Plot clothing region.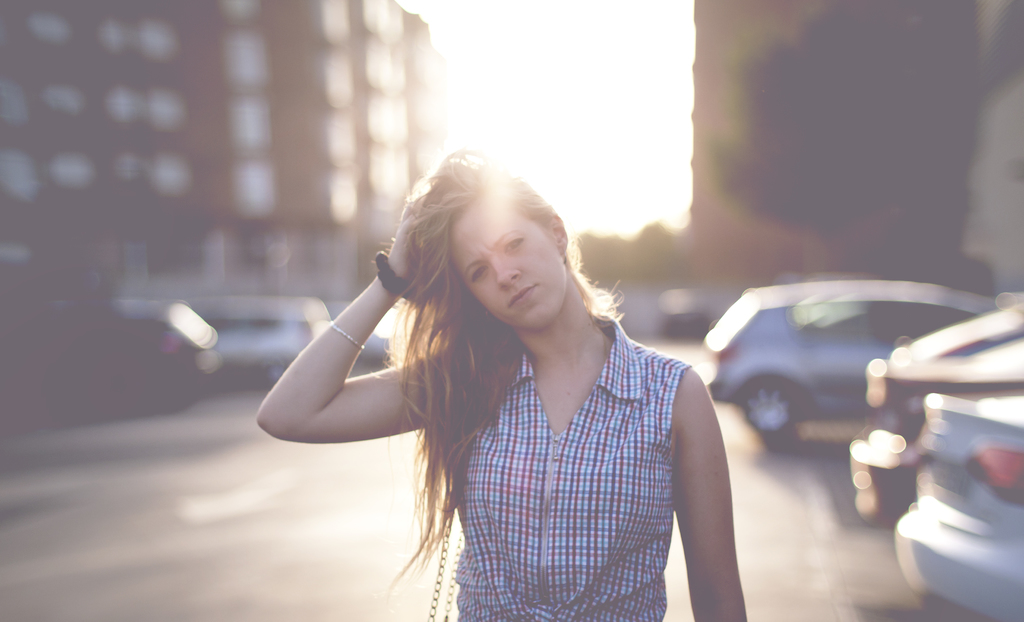
Plotted at [420,308,691,621].
